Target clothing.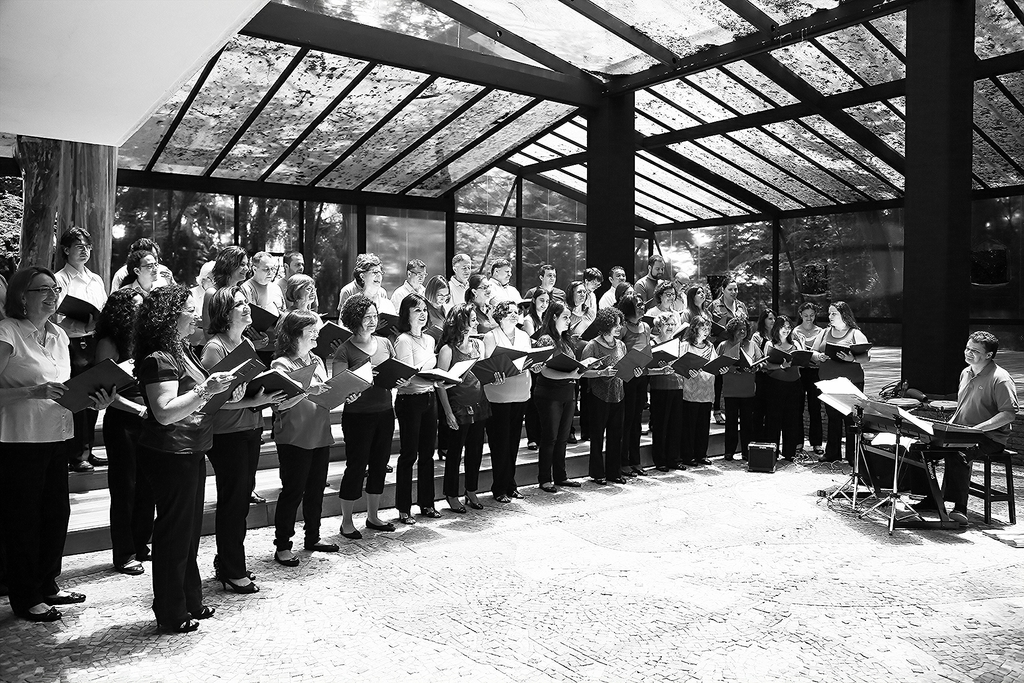
Target region: [637, 333, 646, 439].
